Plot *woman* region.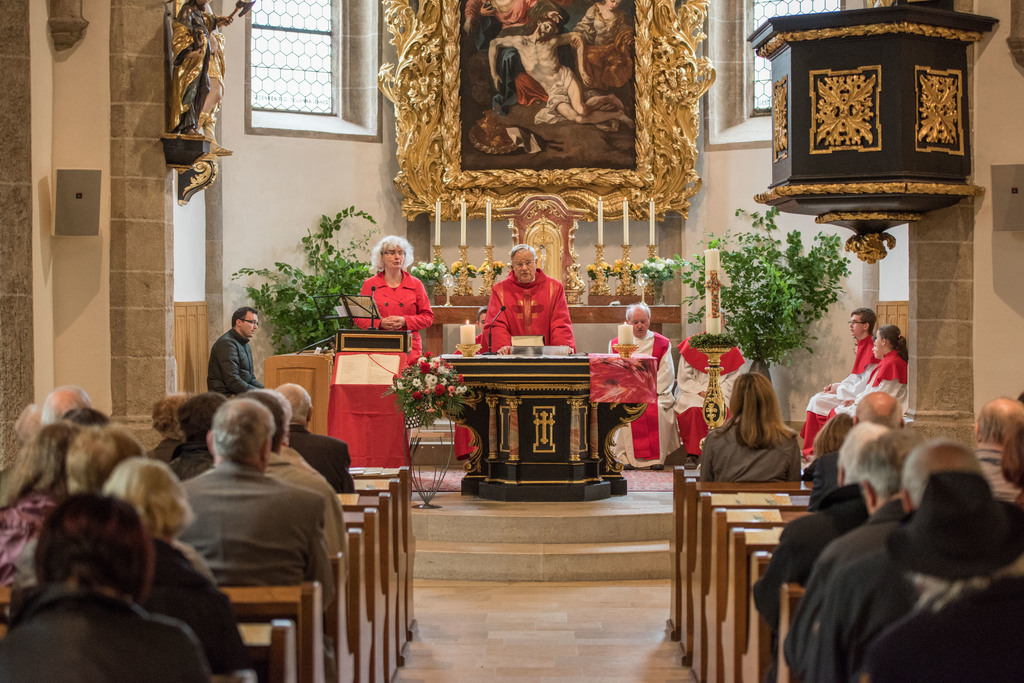
Plotted at BBox(97, 452, 249, 672).
